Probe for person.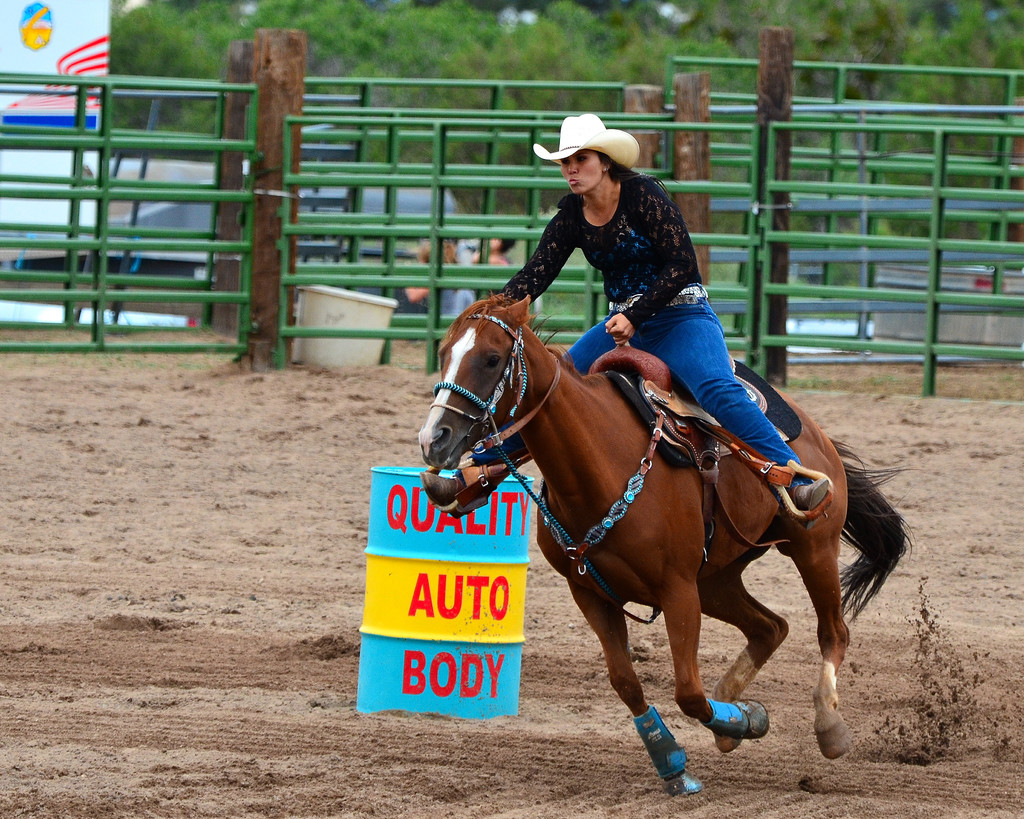
Probe result: <bbox>398, 241, 476, 318</bbox>.
